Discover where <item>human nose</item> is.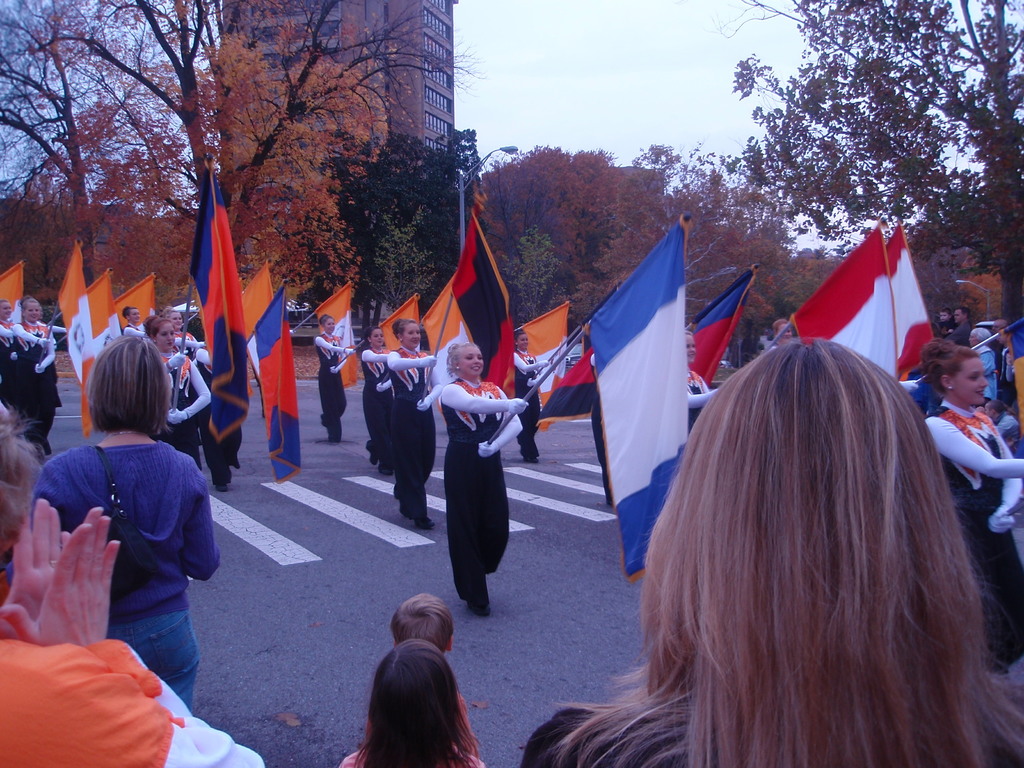
Discovered at 378, 337, 382, 339.
